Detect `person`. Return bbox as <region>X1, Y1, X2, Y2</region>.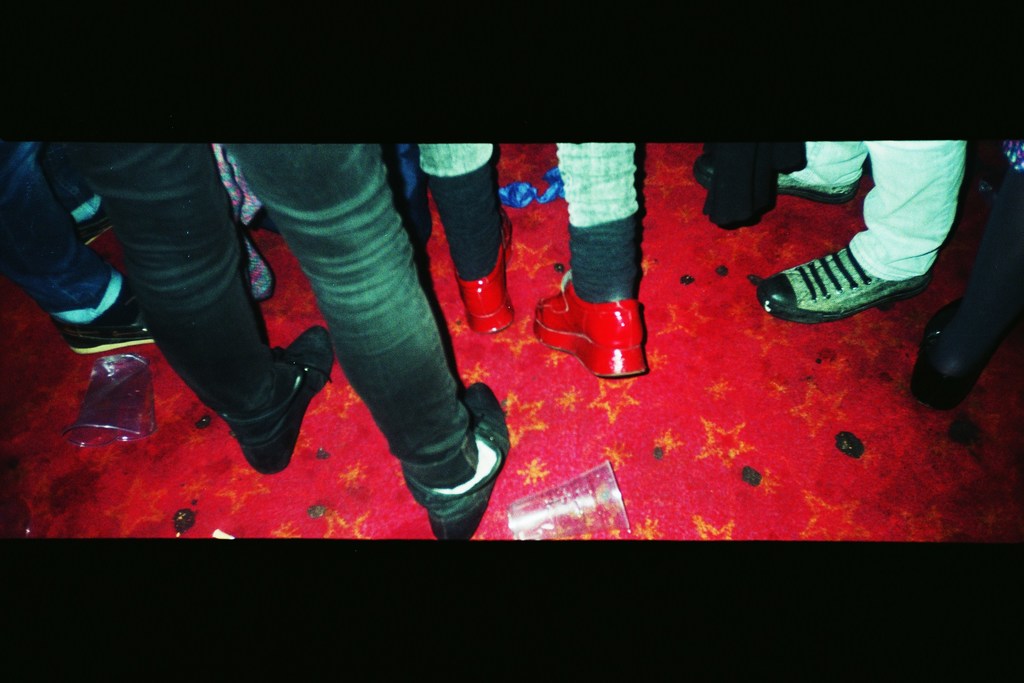
<region>0, 142, 162, 355</region>.
